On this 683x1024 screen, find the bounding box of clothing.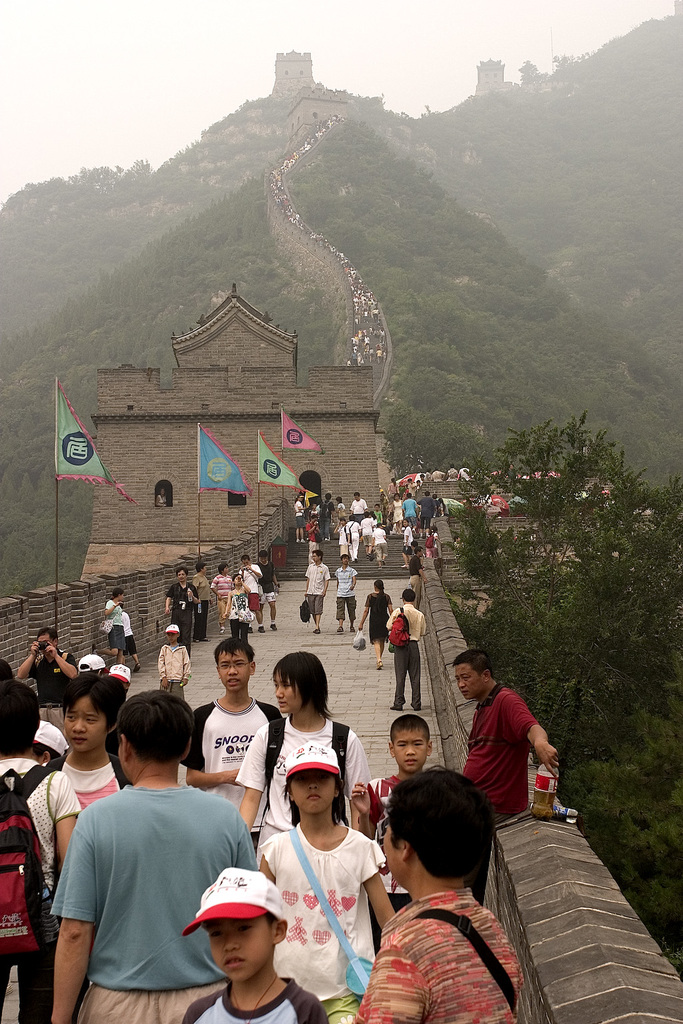
Bounding box: x1=367, y1=593, x2=390, y2=663.
